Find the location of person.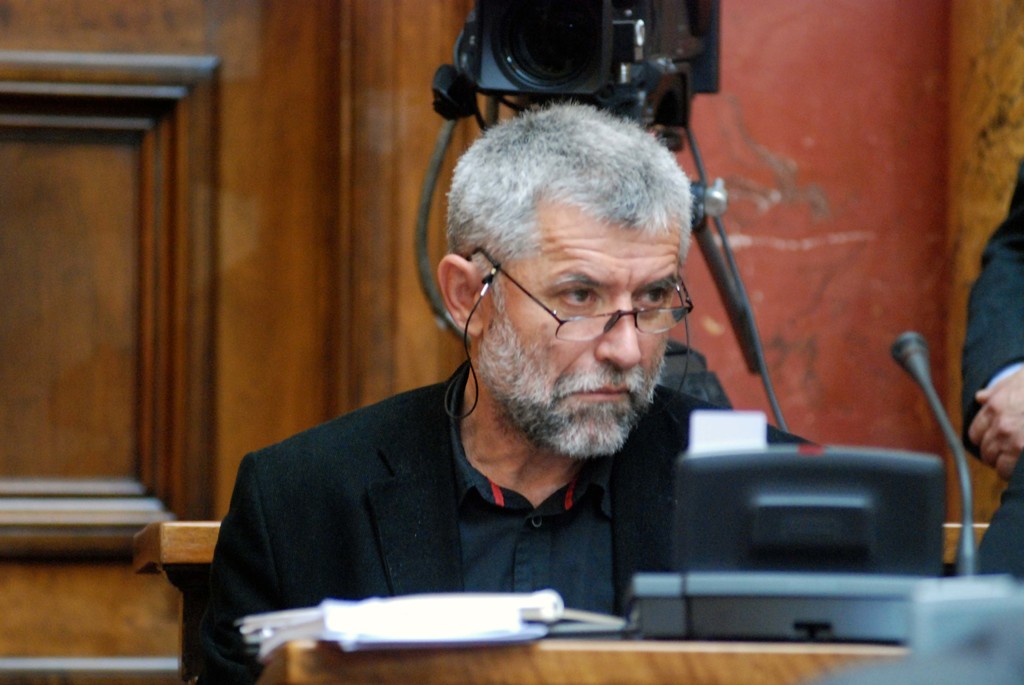
Location: <bbox>955, 164, 1023, 581</bbox>.
